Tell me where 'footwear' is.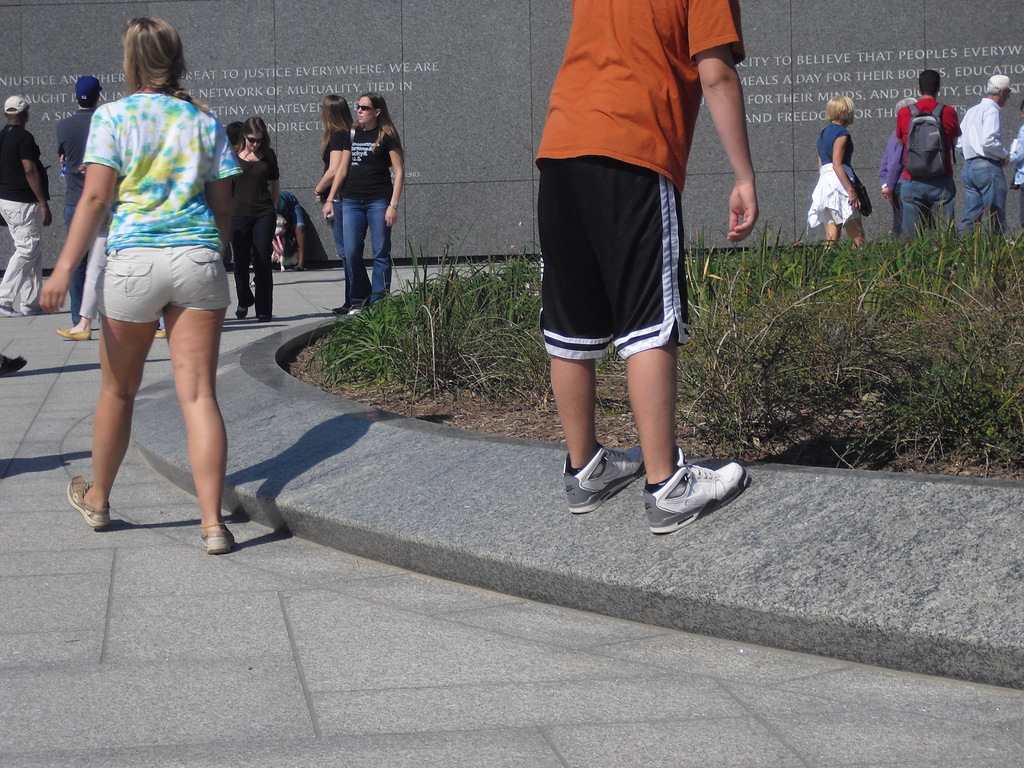
'footwear' is at <box>563,443,647,513</box>.
